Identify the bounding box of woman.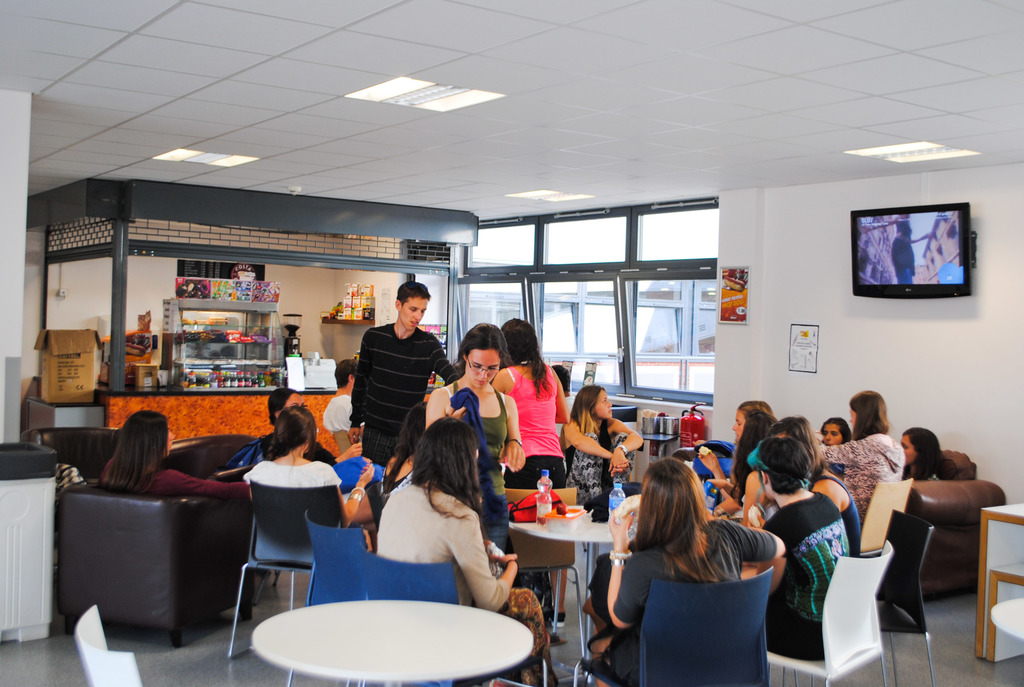
detection(375, 416, 565, 686).
